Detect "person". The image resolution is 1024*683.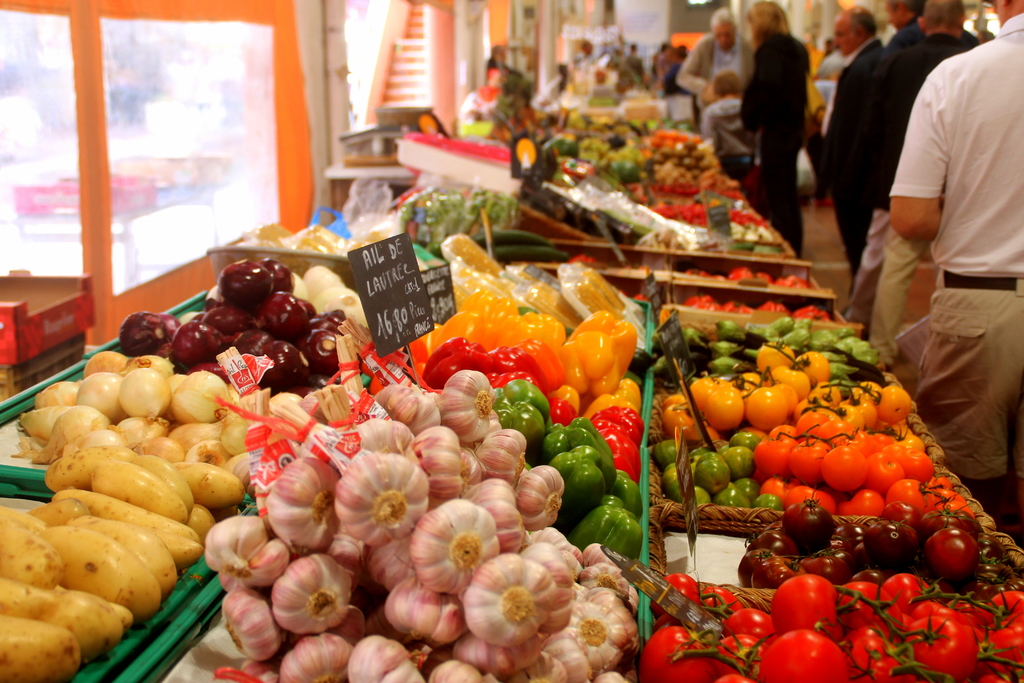
box(803, 9, 887, 258).
